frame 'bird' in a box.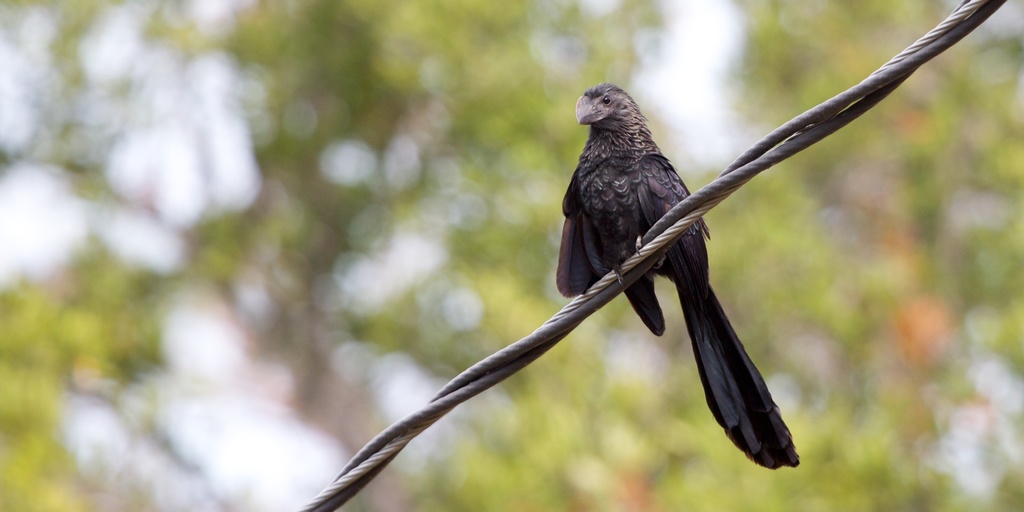
(554,84,781,423).
